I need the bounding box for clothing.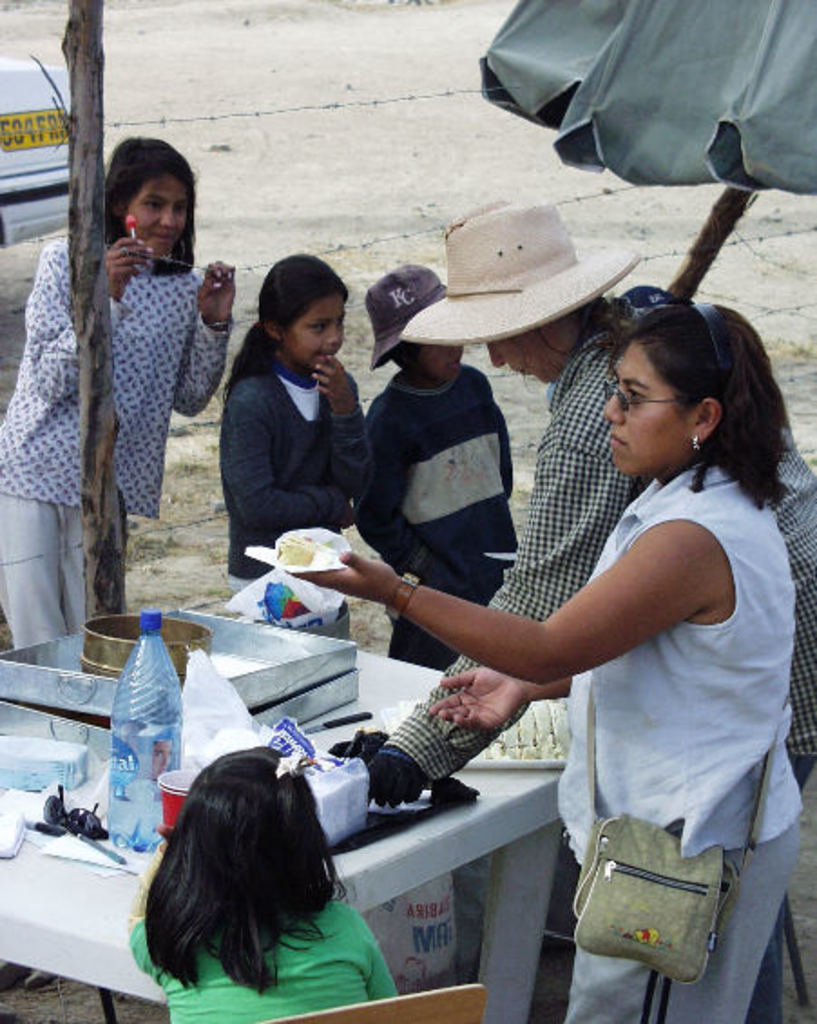
Here it is: locate(0, 212, 226, 652).
